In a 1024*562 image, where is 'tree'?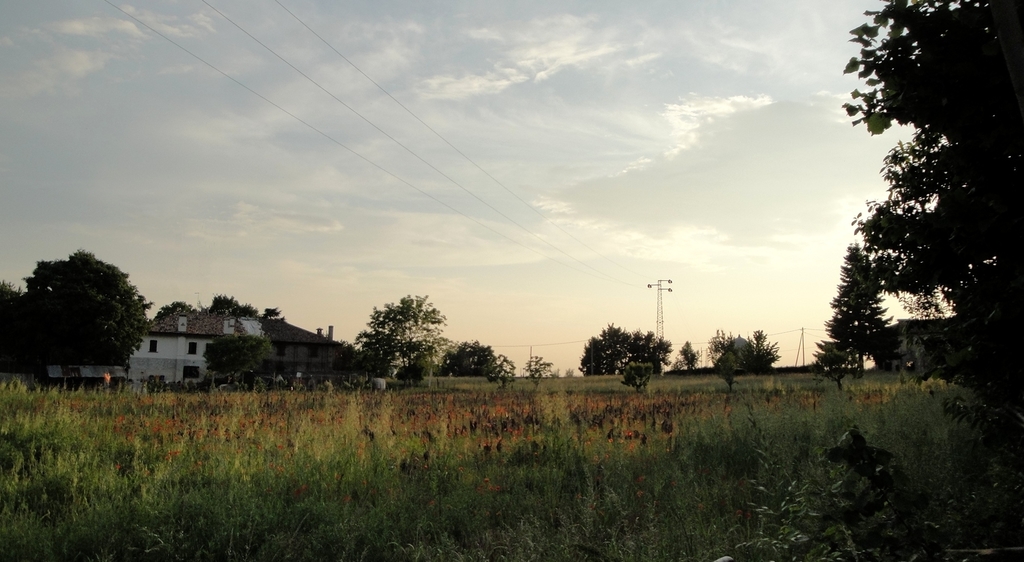
<region>841, 0, 1023, 379</region>.
